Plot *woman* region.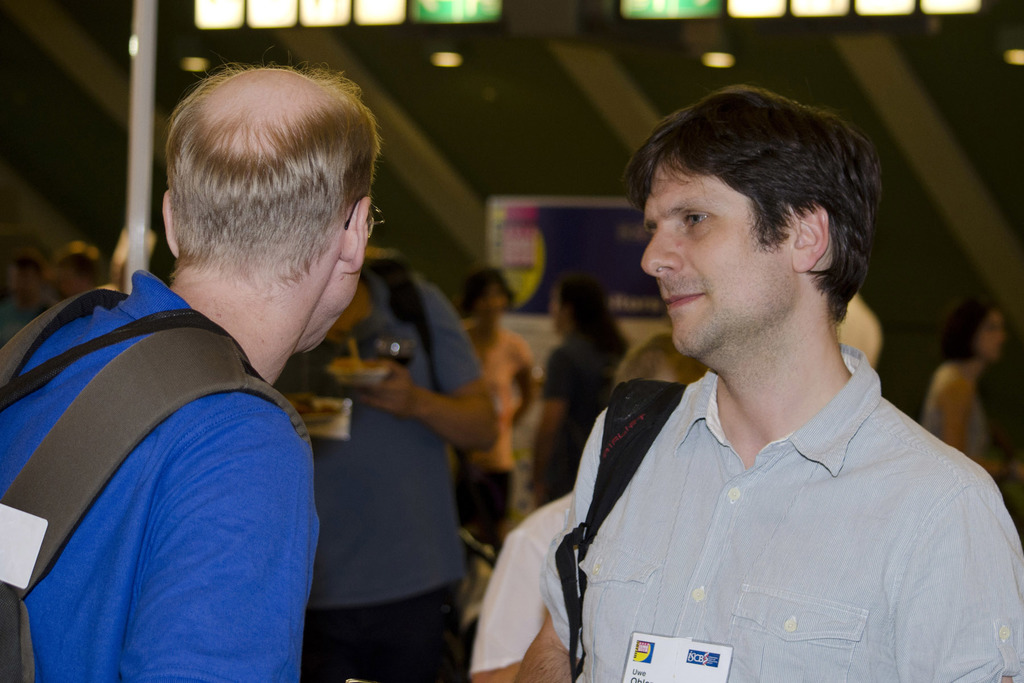
Plotted at <bbox>918, 292, 1023, 483</bbox>.
